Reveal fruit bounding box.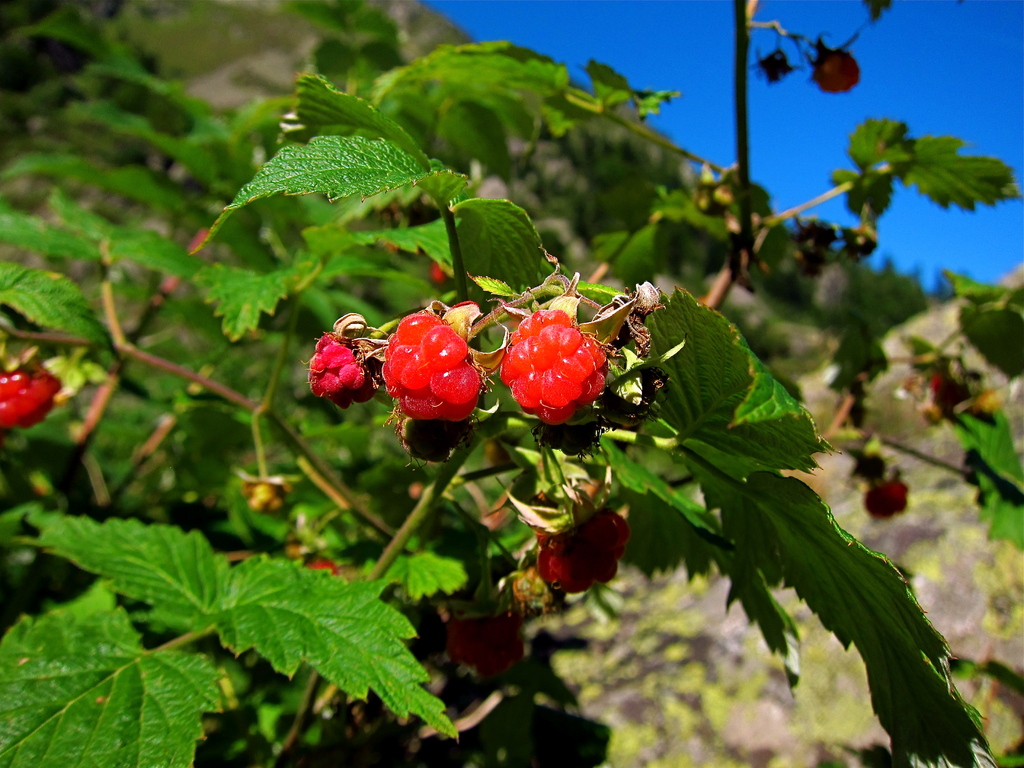
Revealed: bbox=(814, 46, 863, 103).
